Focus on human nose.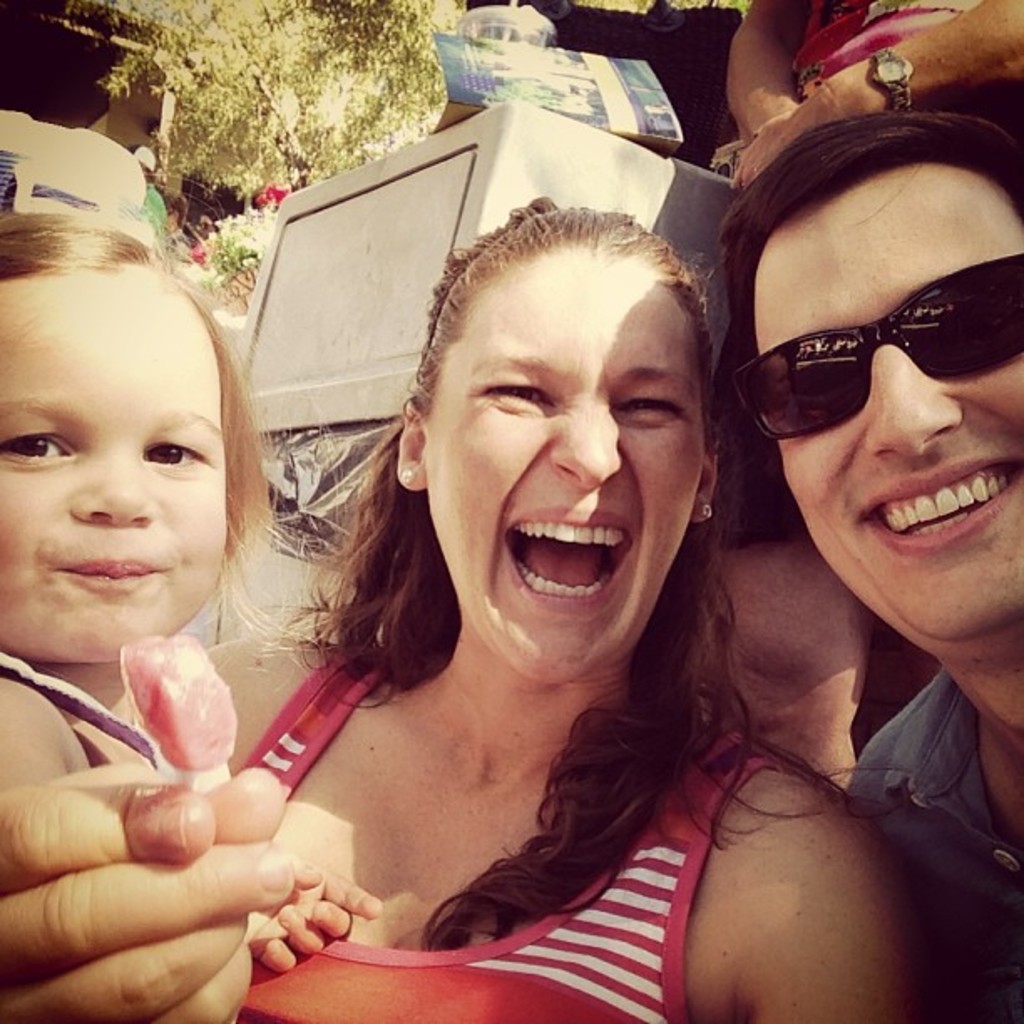
Focused at crop(64, 445, 147, 529).
